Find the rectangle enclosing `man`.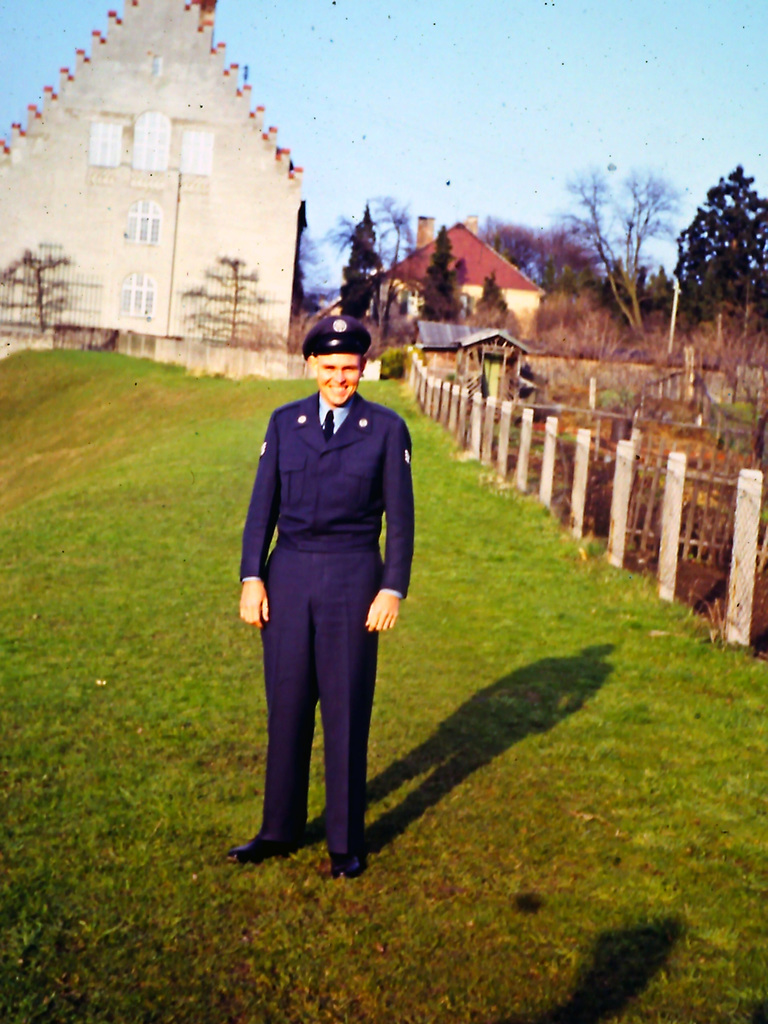
(x1=228, y1=328, x2=430, y2=875).
